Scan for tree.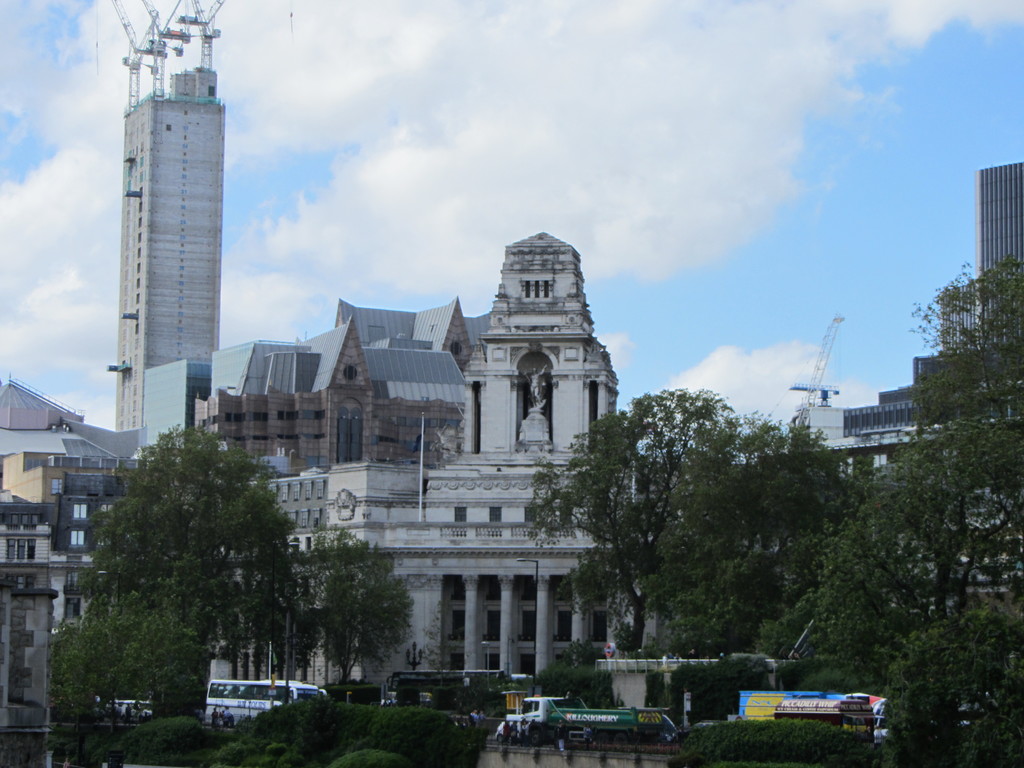
Scan result: [x1=913, y1=254, x2=1023, y2=449].
